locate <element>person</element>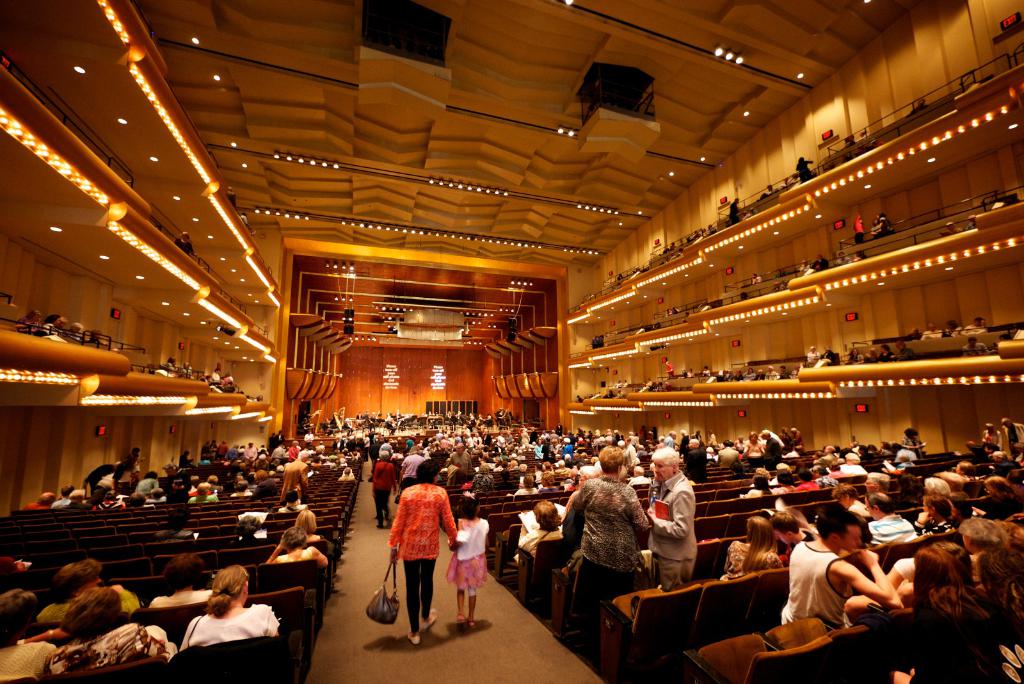
[276,427,284,443]
